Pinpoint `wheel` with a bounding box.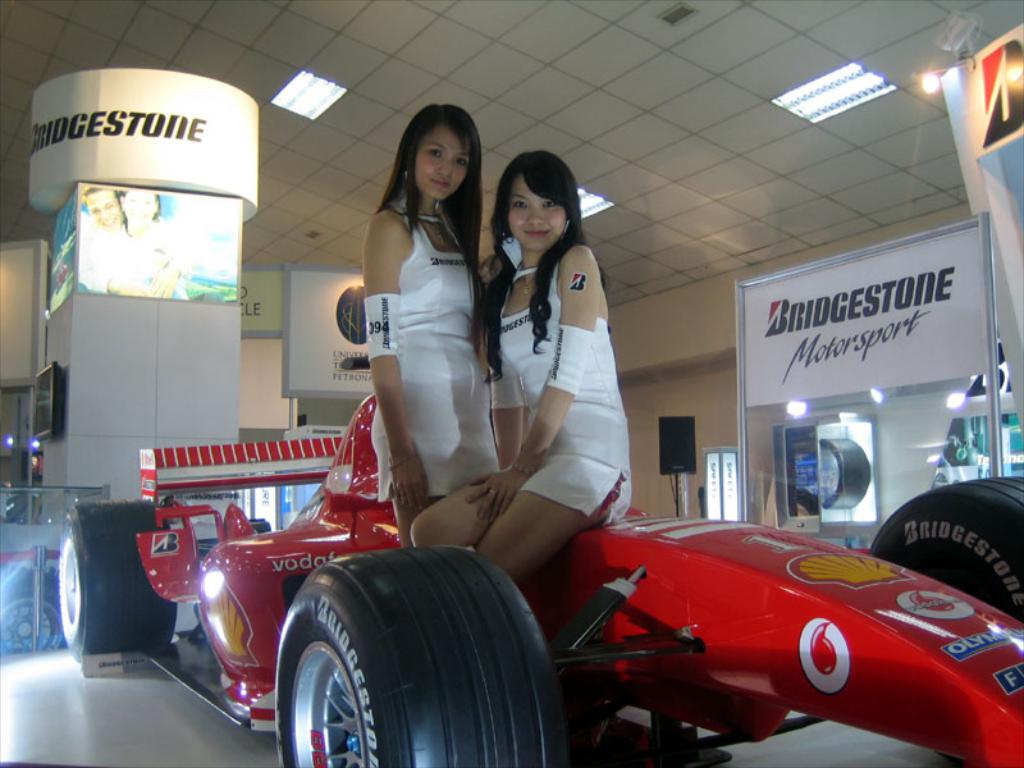
(x1=275, y1=548, x2=570, y2=767).
